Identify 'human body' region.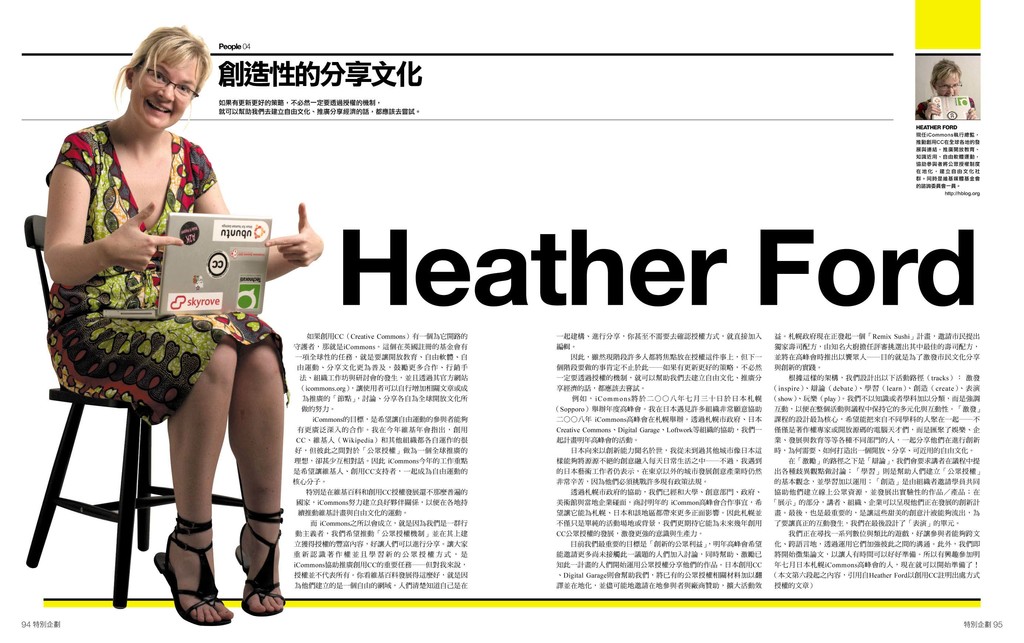
Region: (x1=30, y1=48, x2=305, y2=566).
